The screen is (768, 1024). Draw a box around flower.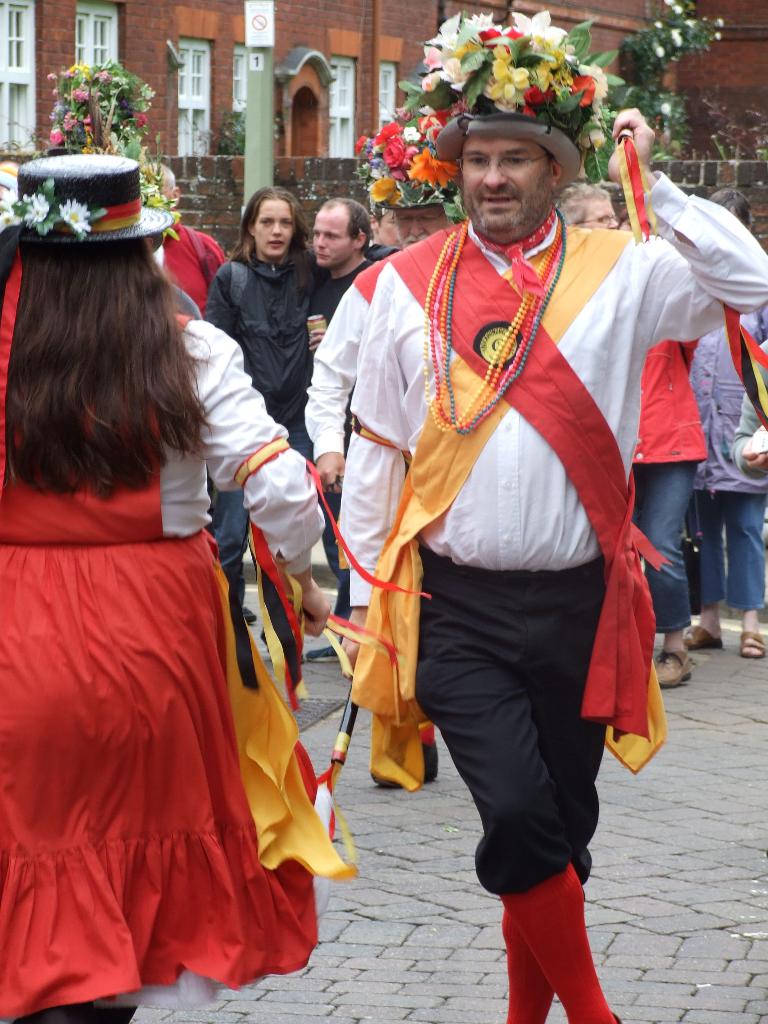
bbox=[20, 189, 74, 228].
